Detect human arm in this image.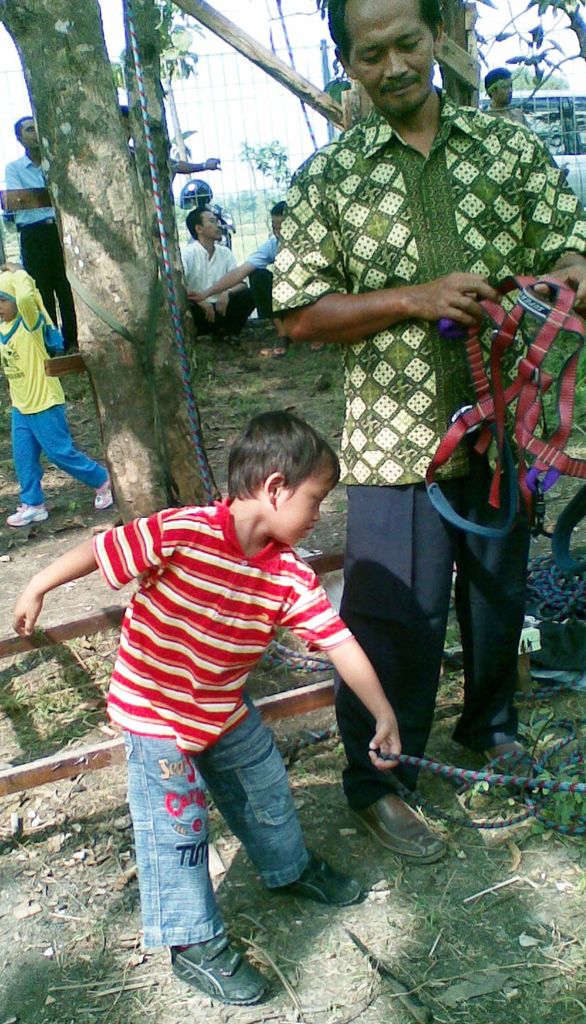
Detection: [left=183, top=254, right=213, bottom=324].
